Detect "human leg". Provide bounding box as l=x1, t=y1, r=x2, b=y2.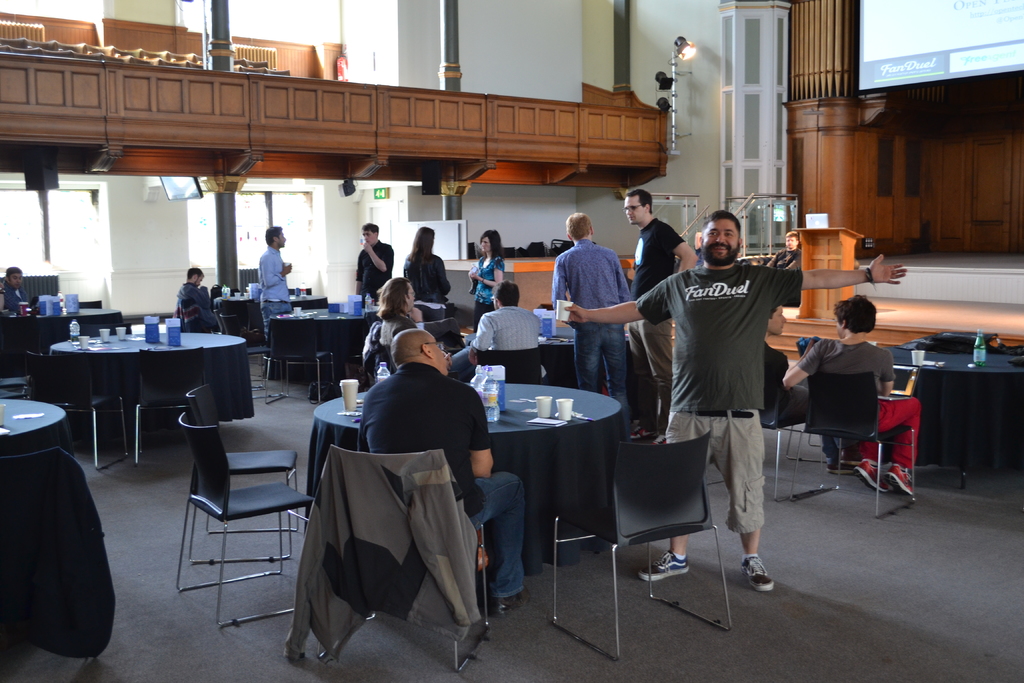
l=856, t=439, r=890, b=499.
